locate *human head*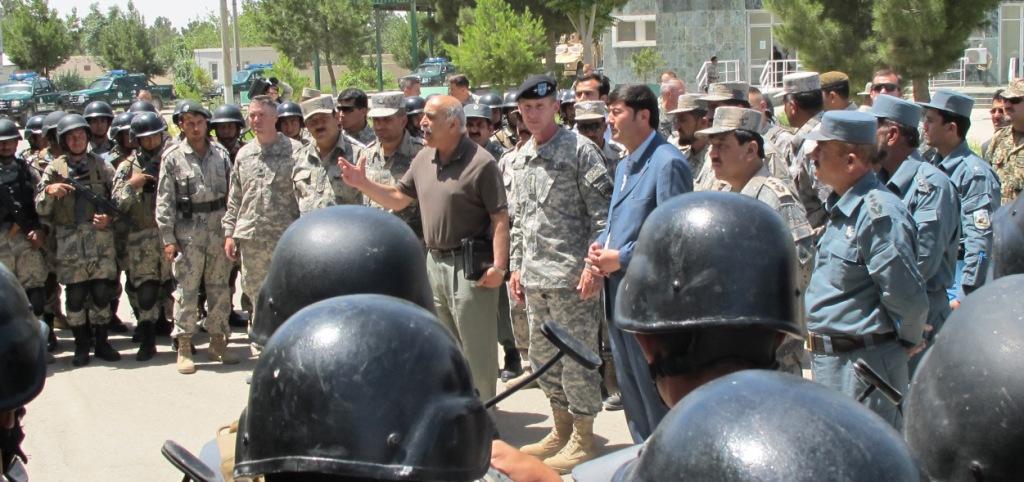
bbox=[704, 102, 759, 182]
